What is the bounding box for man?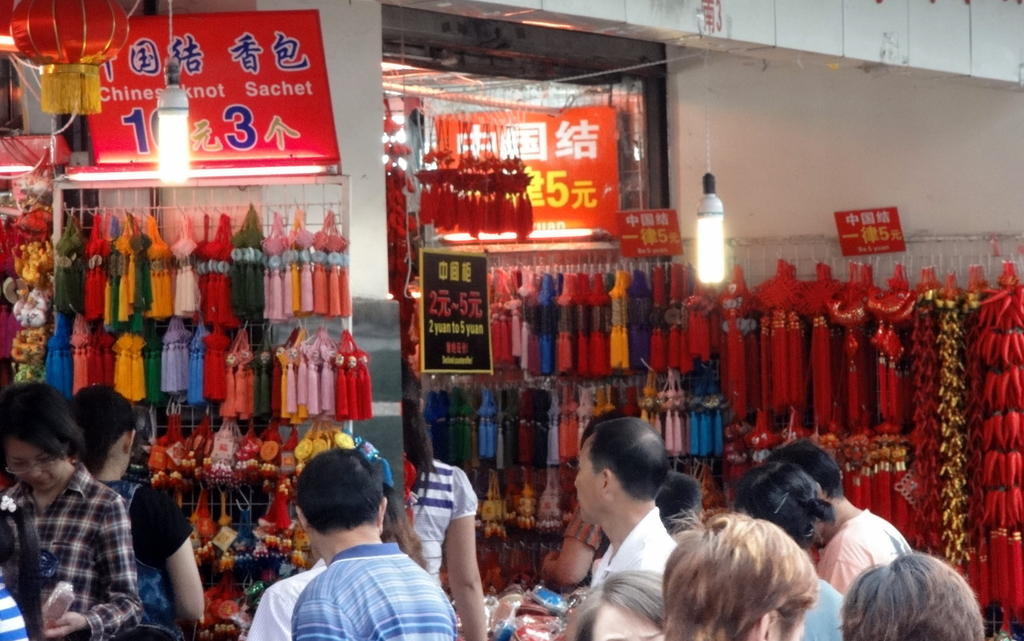
570/420/677/590.
